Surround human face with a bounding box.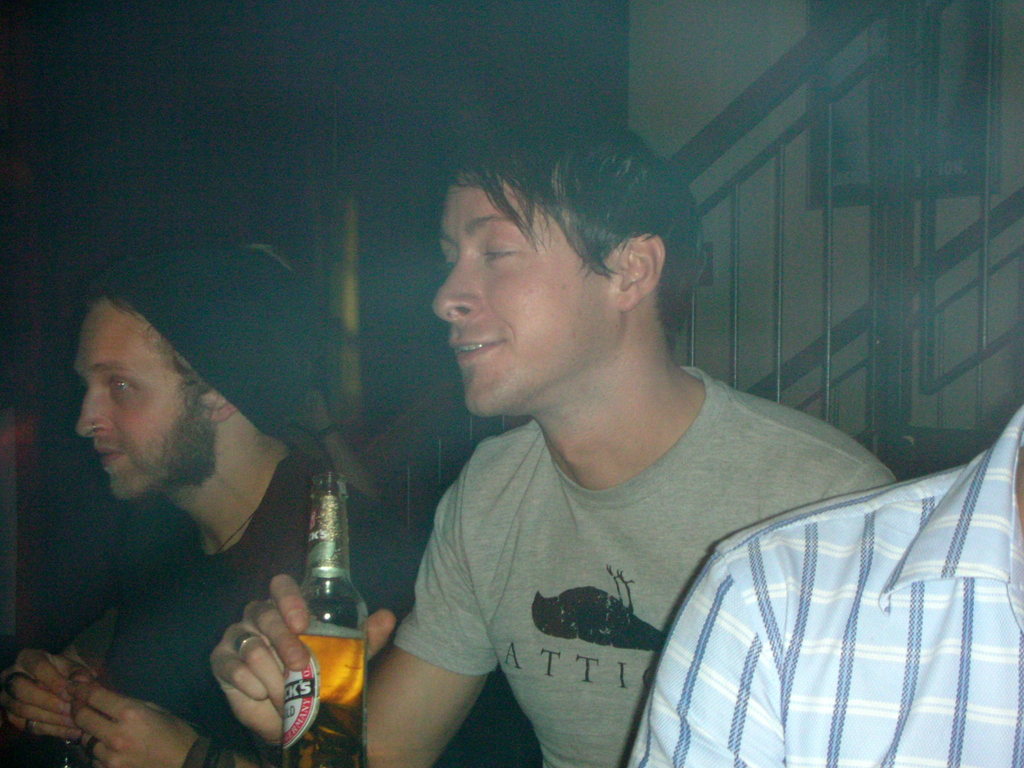
[x1=429, y1=175, x2=608, y2=415].
